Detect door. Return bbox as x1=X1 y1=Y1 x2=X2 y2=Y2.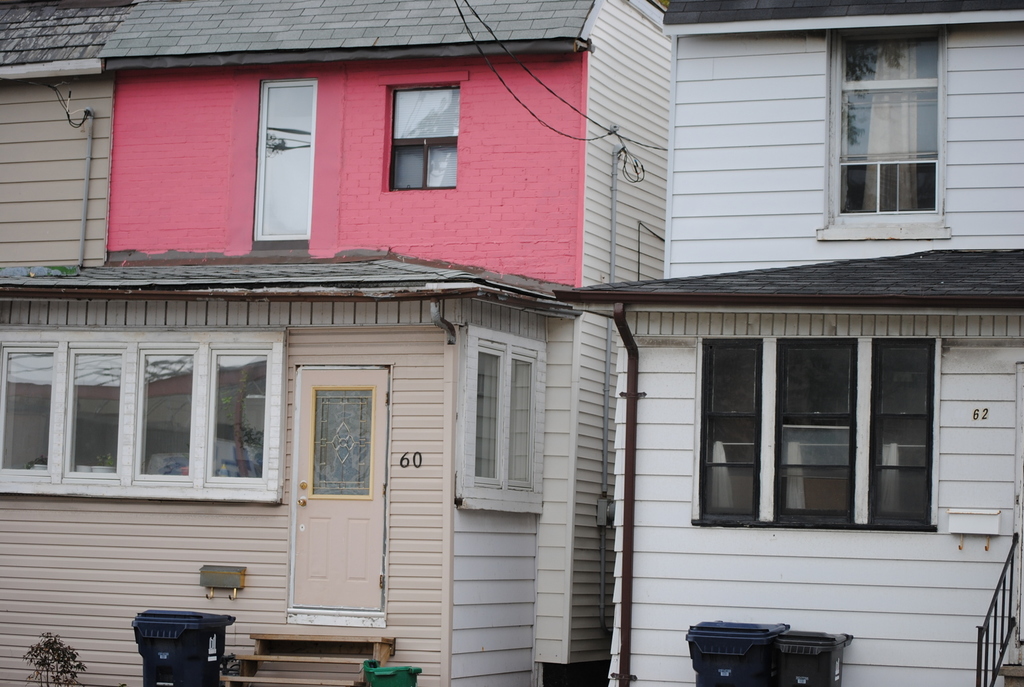
x1=284 y1=363 x2=387 y2=612.
